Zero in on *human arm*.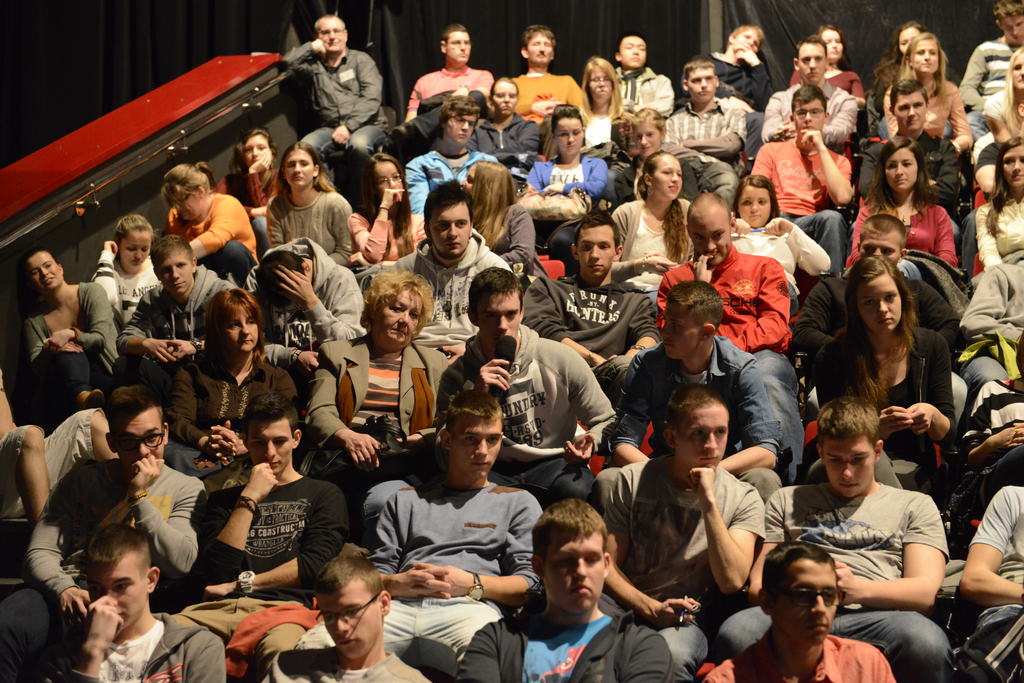
Zeroed in: <bbox>244, 143, 280, 213</bbox>.
